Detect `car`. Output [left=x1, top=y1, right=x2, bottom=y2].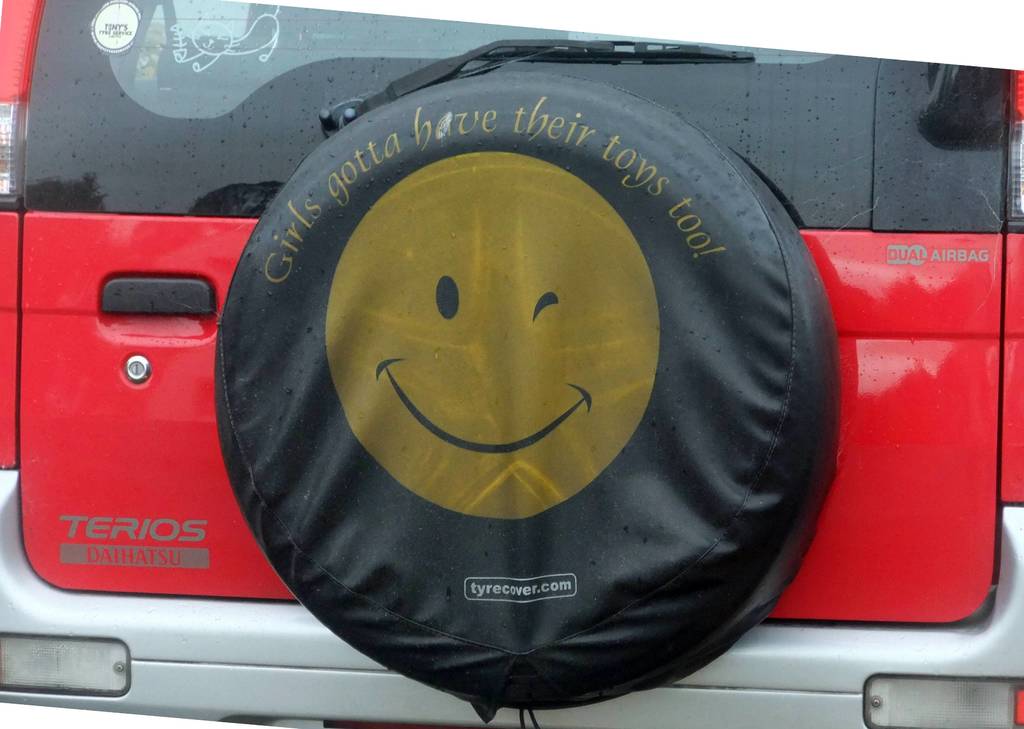
[left=0, top=0, right=1023, bottom=728].
